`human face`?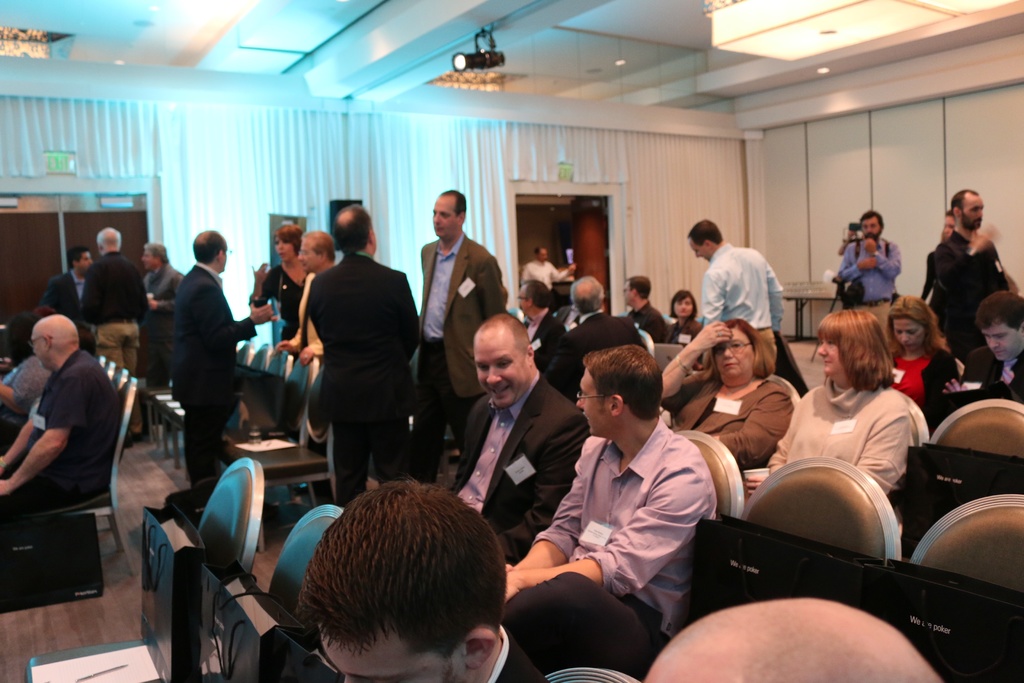
box(323, 632, 457, 682)
